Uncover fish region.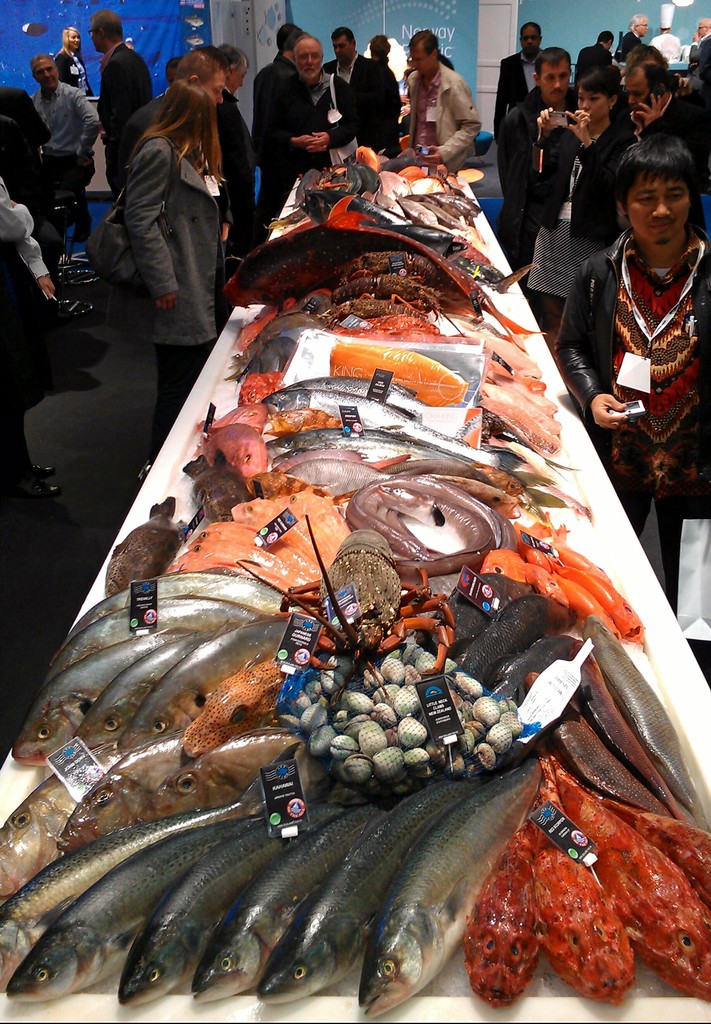
Uncovered: {"x1": 260, "y1": 404, "x2": 348, "y2": 434}.
